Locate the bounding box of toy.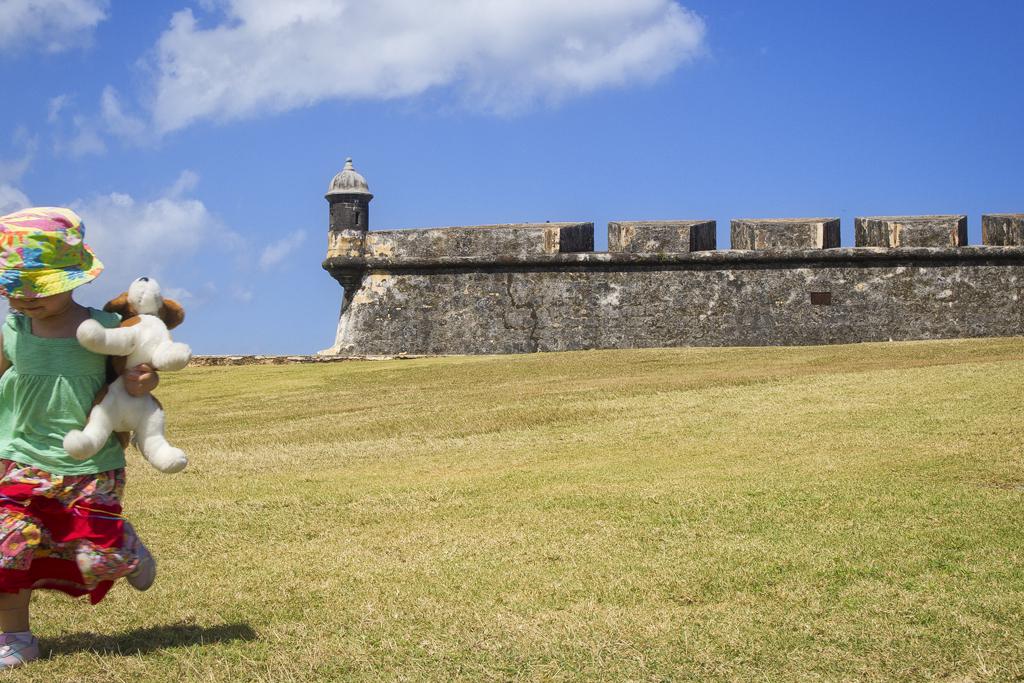
Bounding box: box=[61, 271, 196, 482].
